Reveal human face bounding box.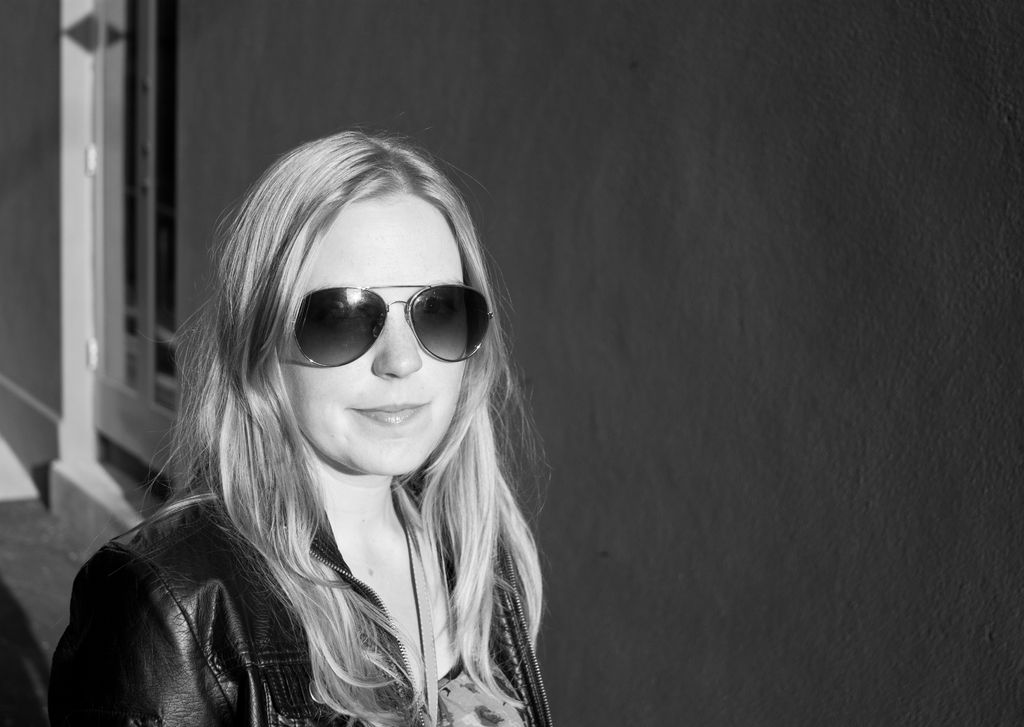
Revealed: l=280, t=190, r=464, b=474.
